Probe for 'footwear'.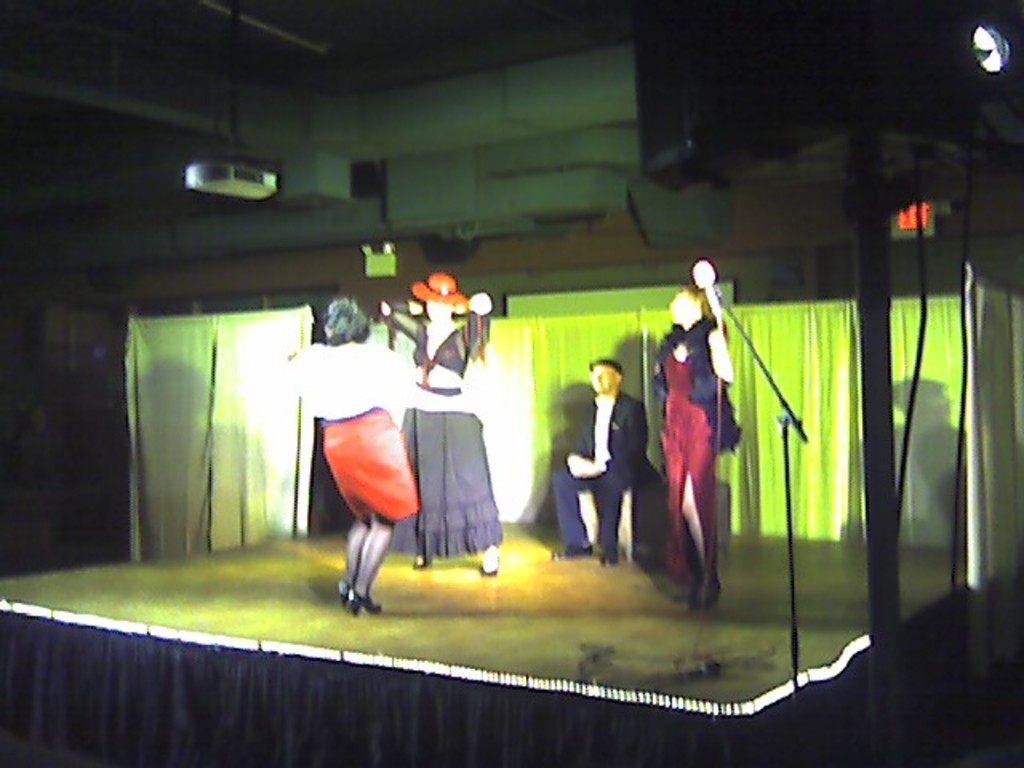
Probe result: bbox=[554, 544, 592, 557].
